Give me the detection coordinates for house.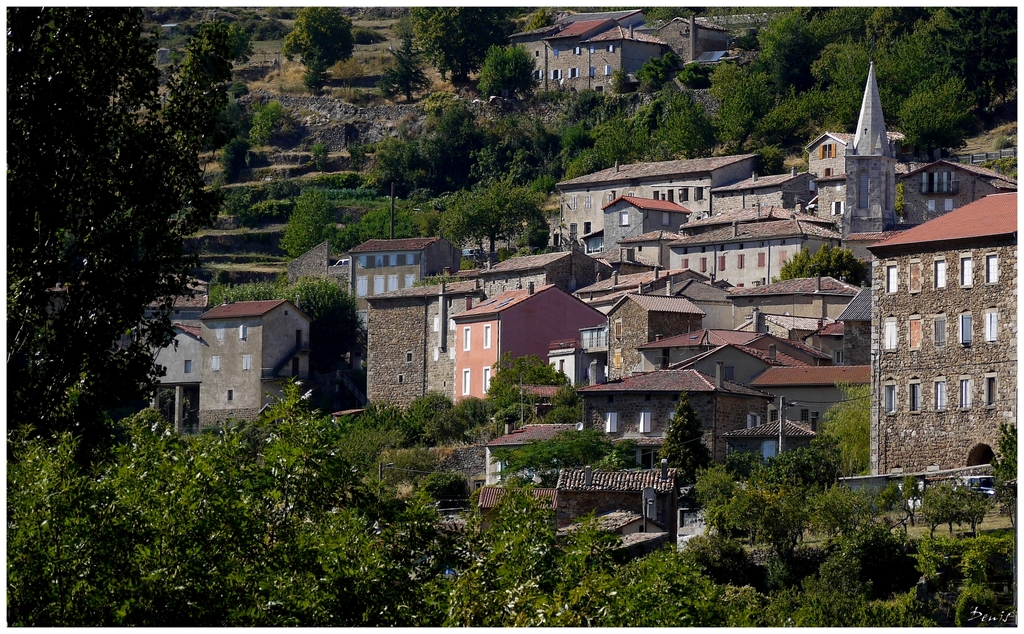
x1=492, y1=437, x2=588, y2=514.
